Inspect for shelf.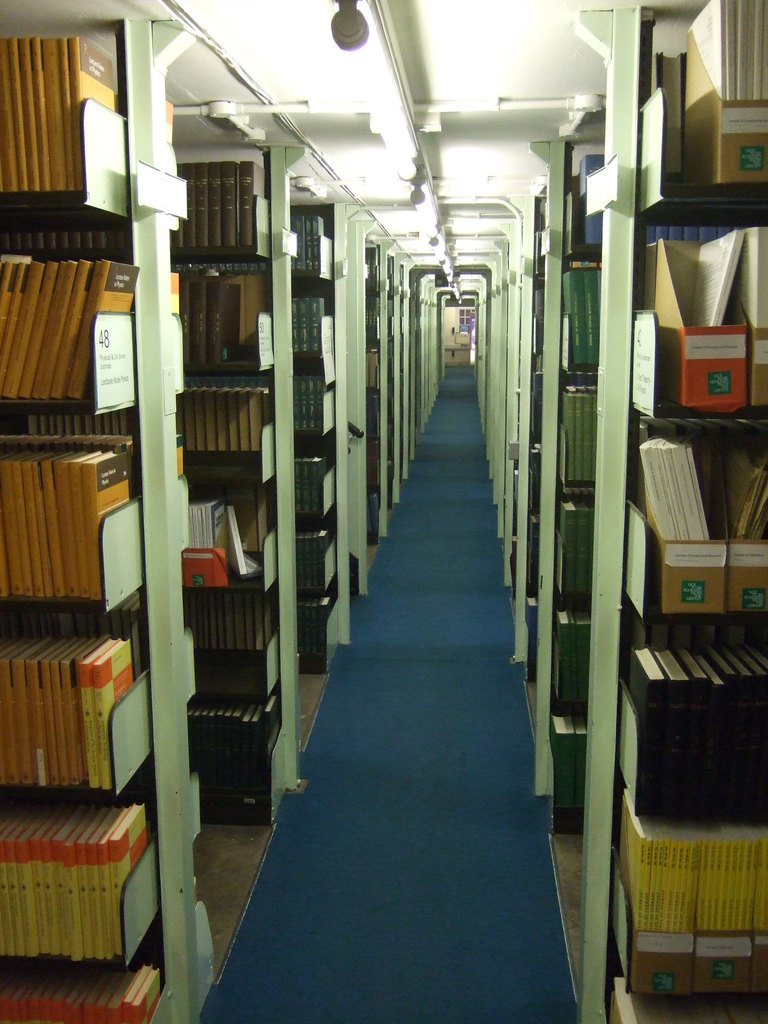
Inspection: pyautogui.locateOnScreen(282, 200, 342, 666).
